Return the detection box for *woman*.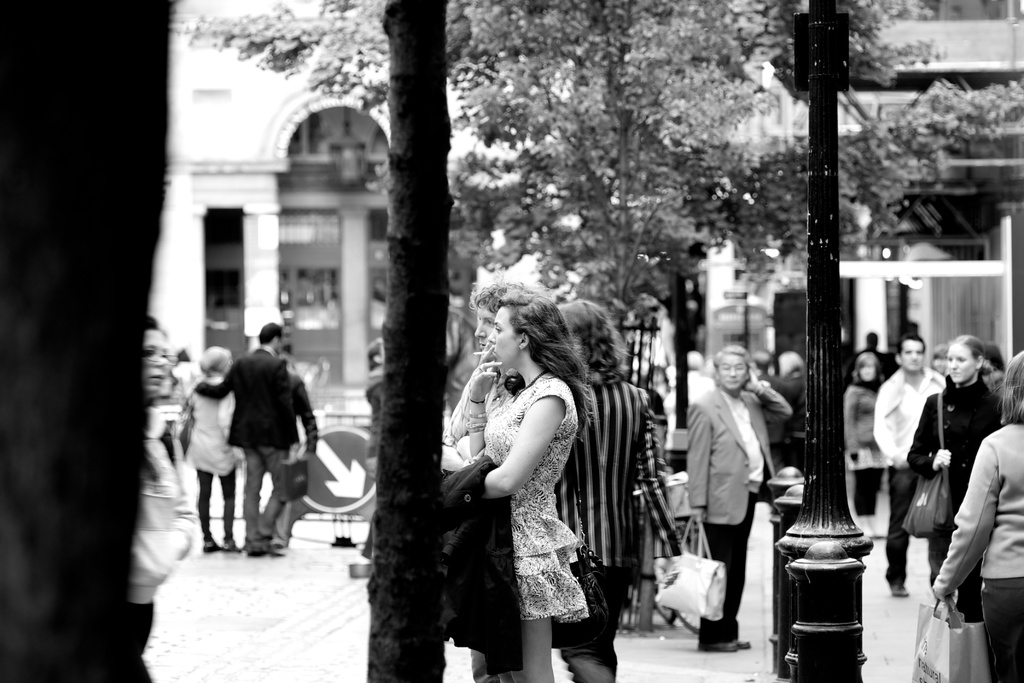
<region>126, 318, 201, 682</region>.
